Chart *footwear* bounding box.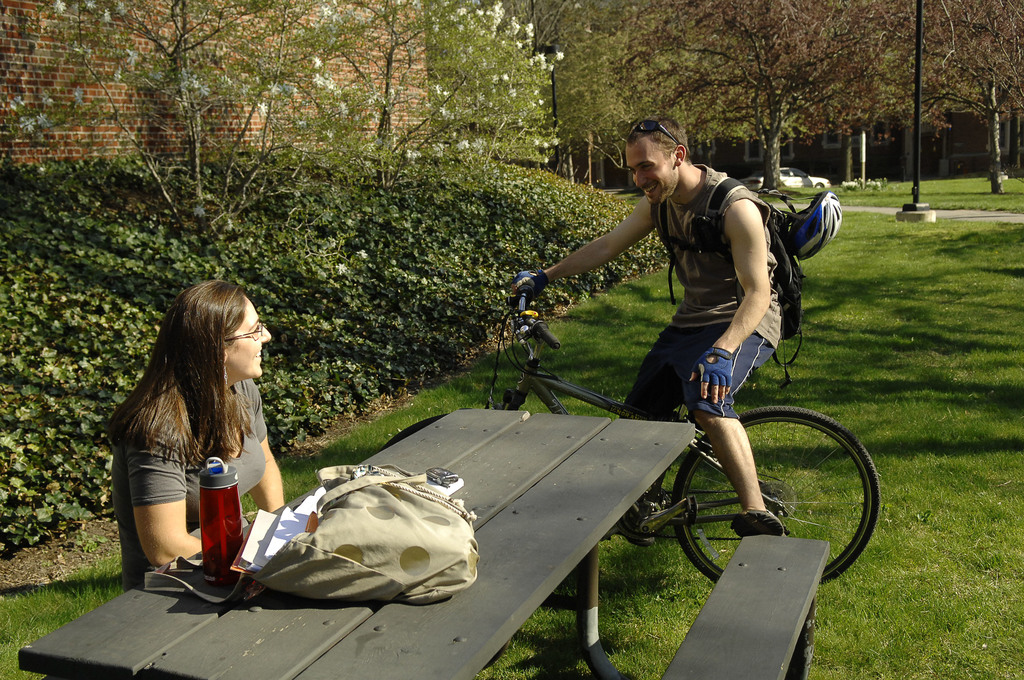
Charted: rect(728, 506, 789, 536).
